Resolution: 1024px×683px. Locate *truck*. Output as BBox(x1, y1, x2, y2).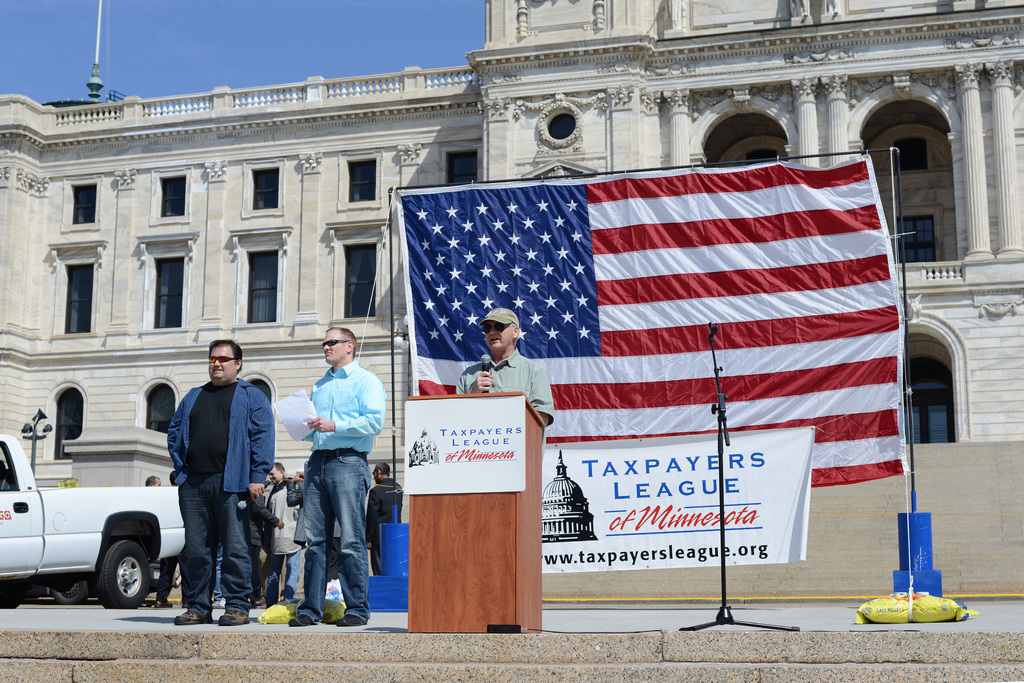
BBox(0, 442, 202, 613).
